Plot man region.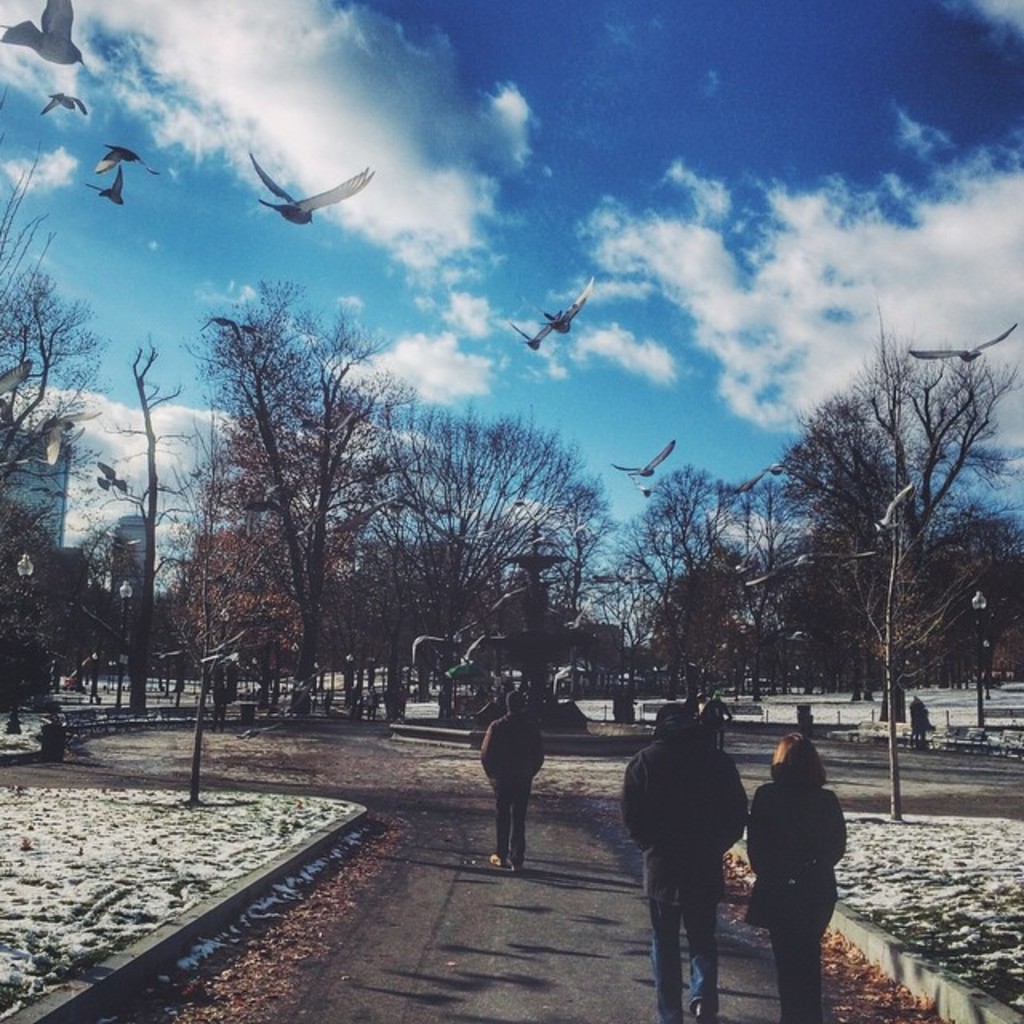
Plotted at crop(619, 702, 747, 1022).
